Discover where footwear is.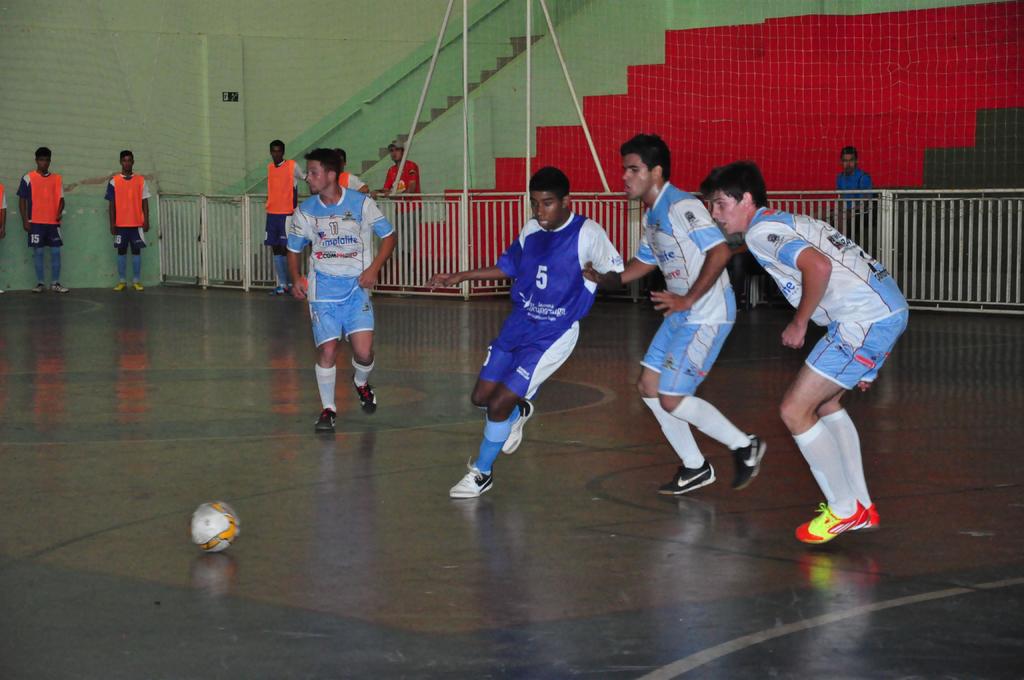
Discovered at box(316, 410, 339, 430).
